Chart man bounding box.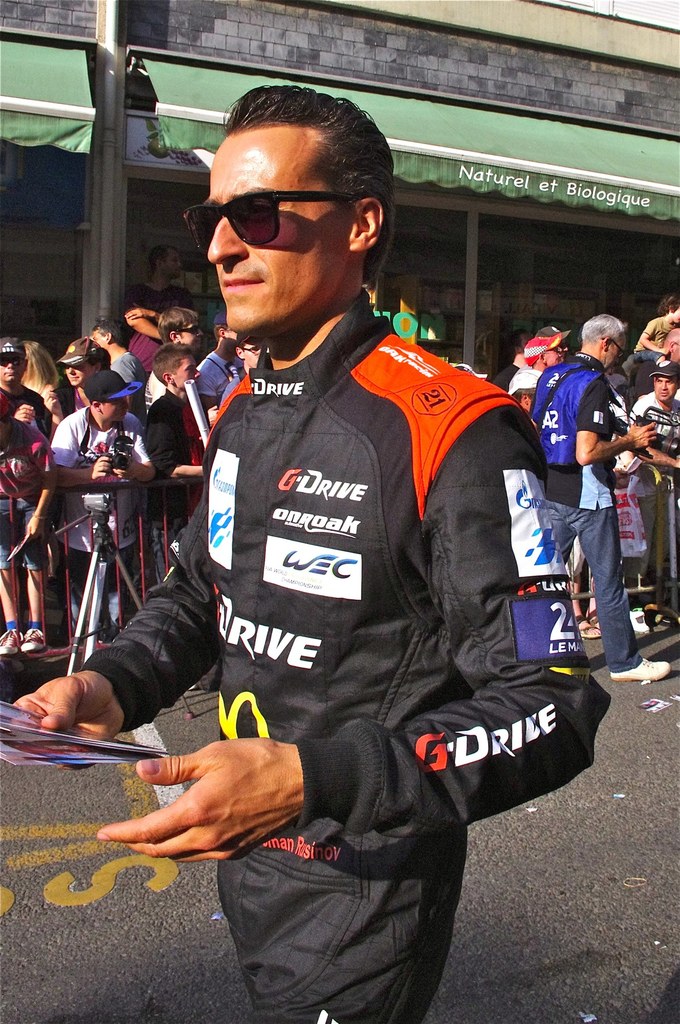
Charted: BBox(147, 305, 205, 399).
